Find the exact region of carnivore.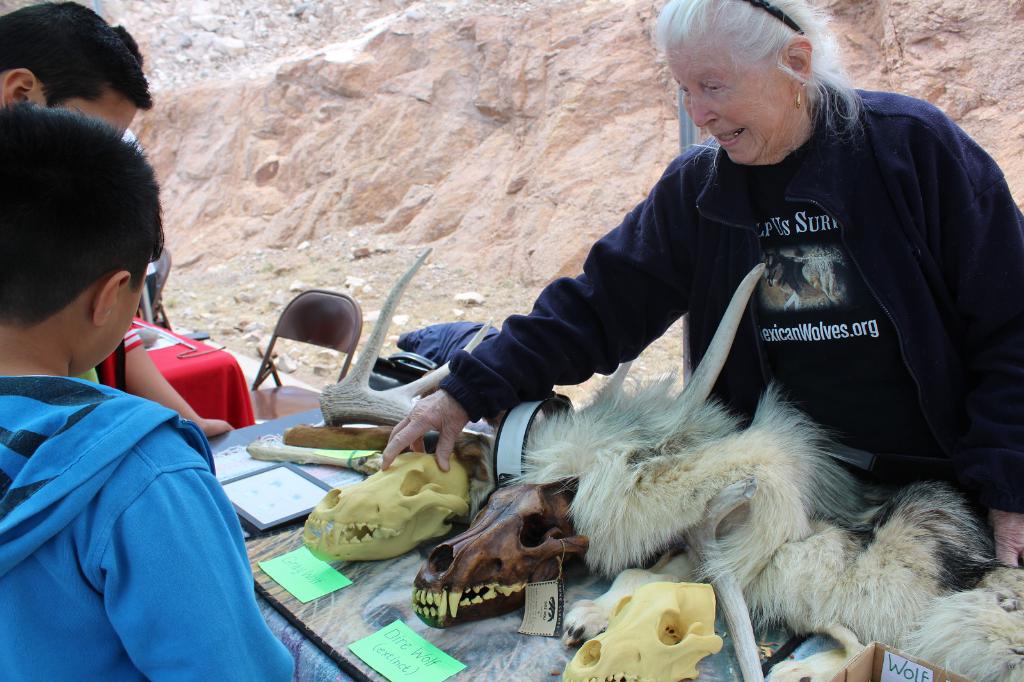
Exact region: region(2, 109, 299, 681).
